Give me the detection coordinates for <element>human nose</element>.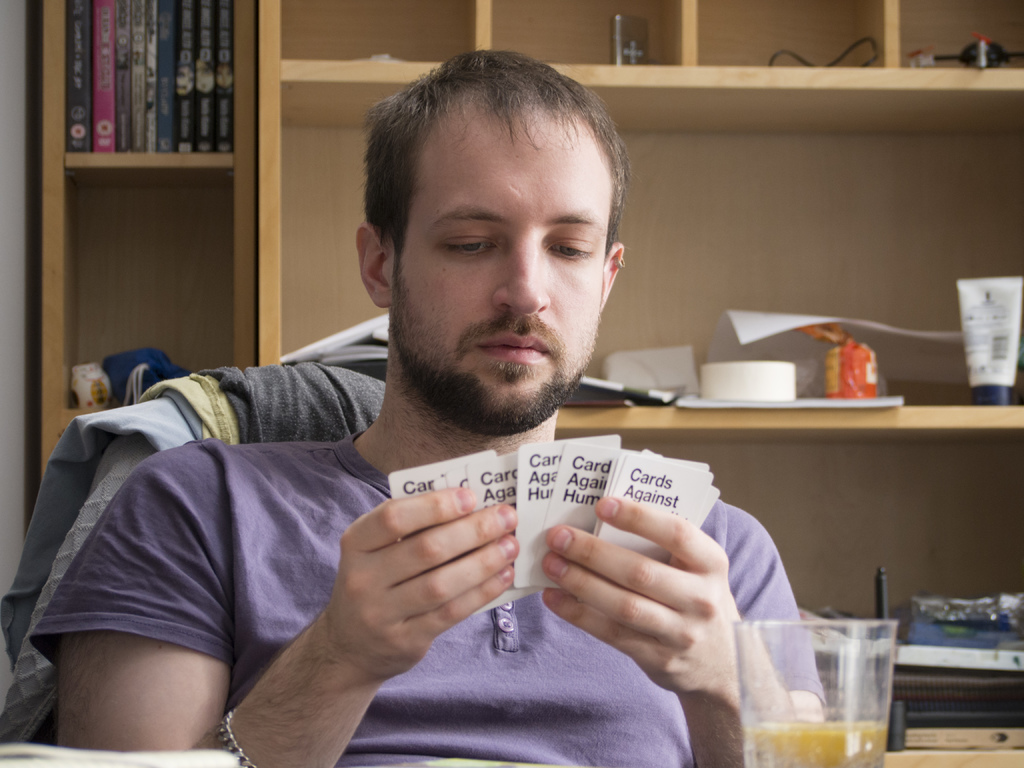
(left=493, top=233, right=551, bottom=315).
